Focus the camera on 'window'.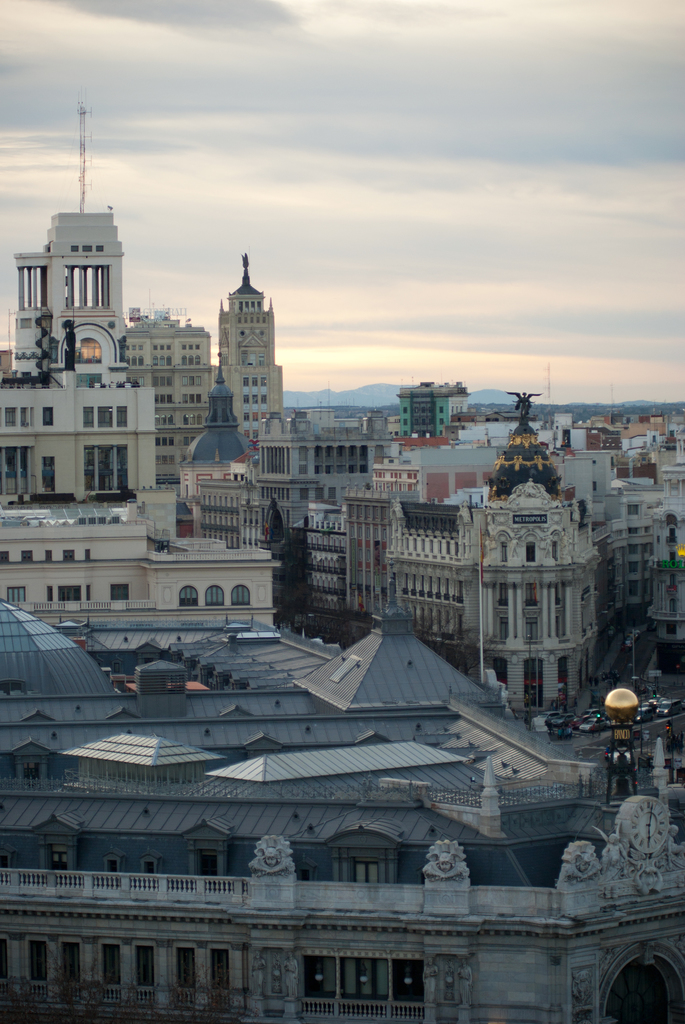
Focus region: [145,862,155,874].
